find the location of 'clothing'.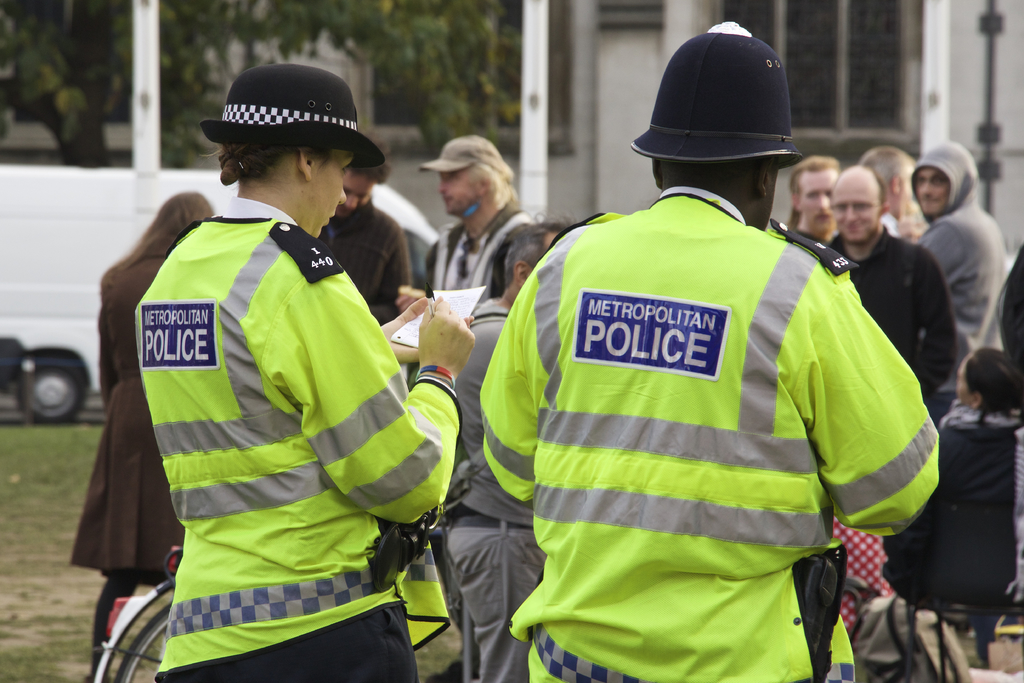
Location: (left=117, top=163, right=441, bottom=664).
